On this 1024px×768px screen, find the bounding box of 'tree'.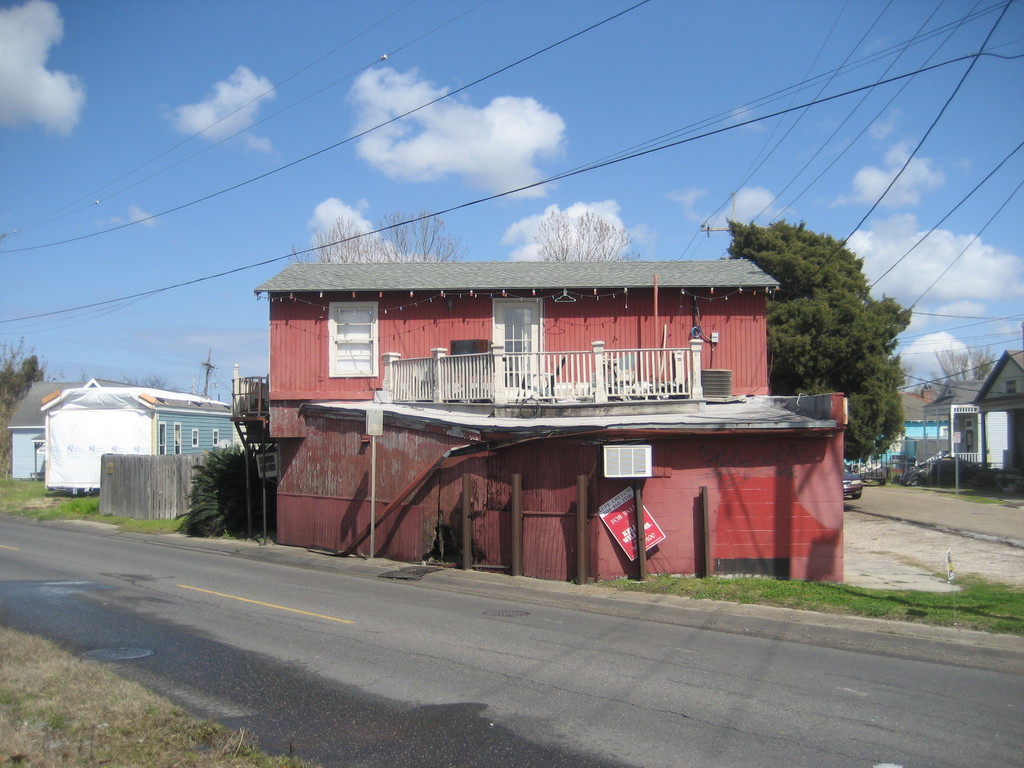
Bounding box: (183, 440, 277, 541).
